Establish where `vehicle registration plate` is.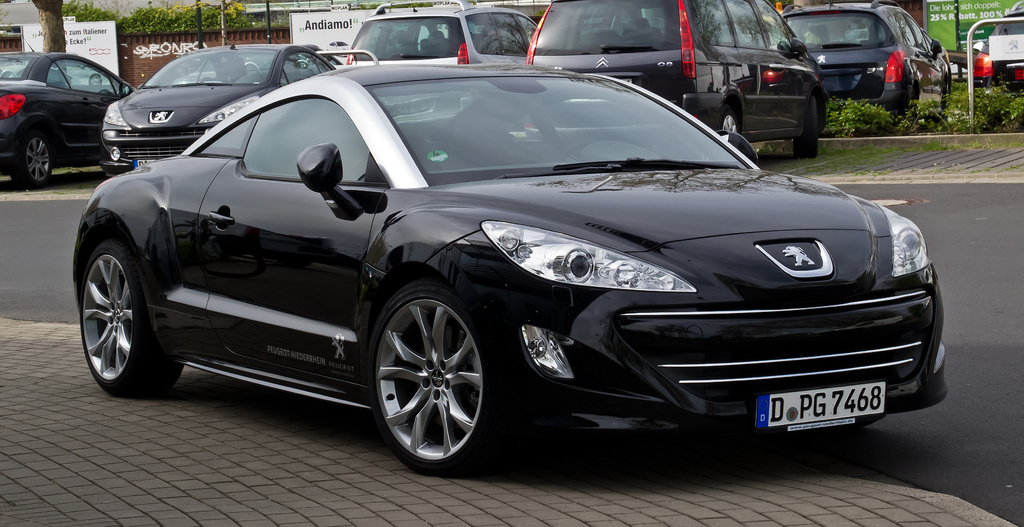
Established at l=755, t=382, r=886, b=432.
